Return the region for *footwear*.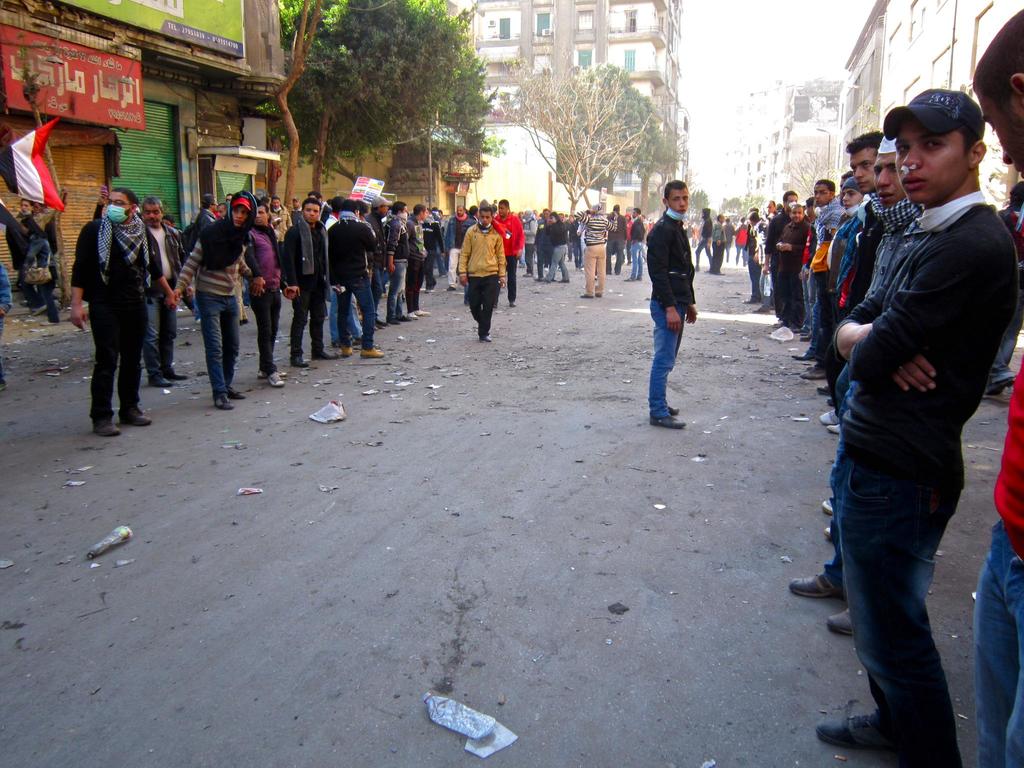
534, 276, 538, 282.
